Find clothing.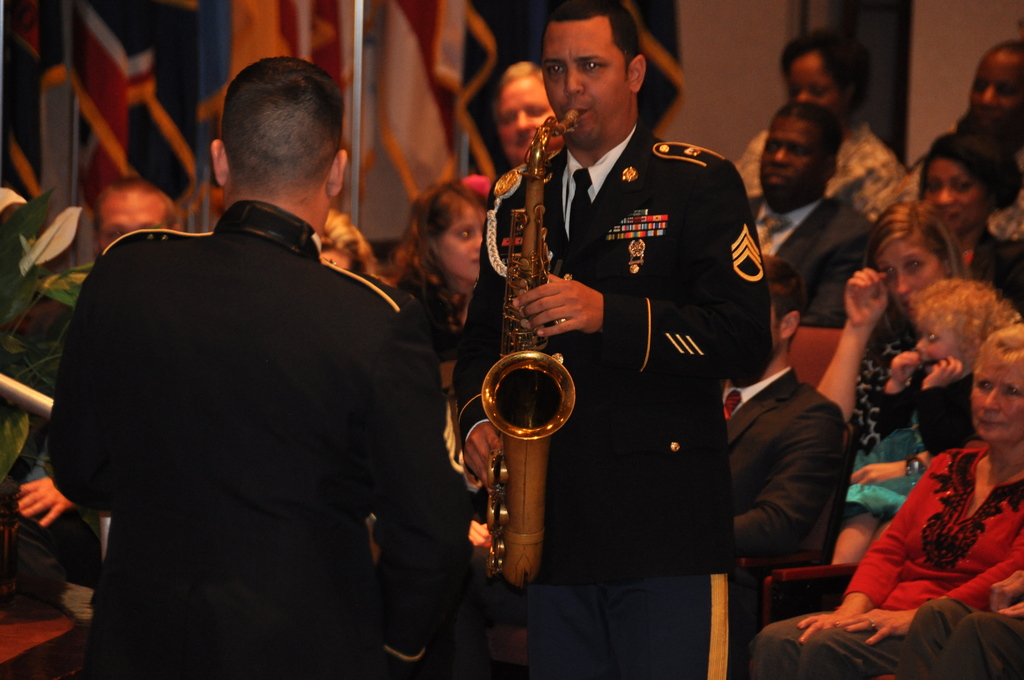
bbox=(756, 185, 870, 319).
